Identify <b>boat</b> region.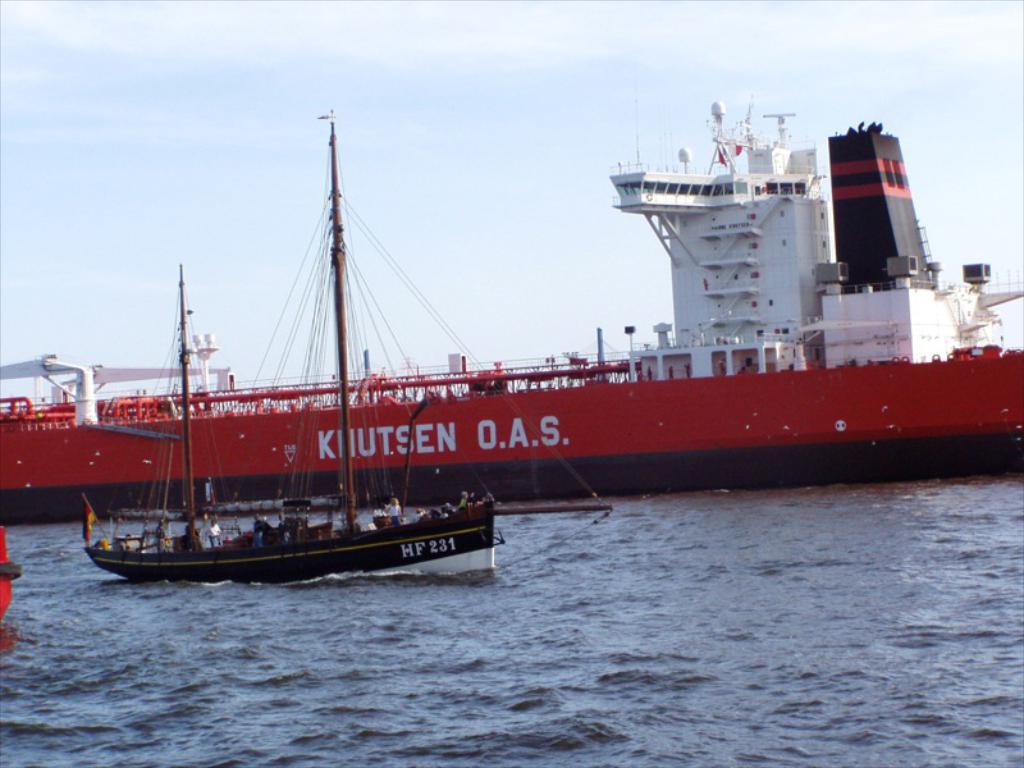
Region: [93, 119, 490, 588].
